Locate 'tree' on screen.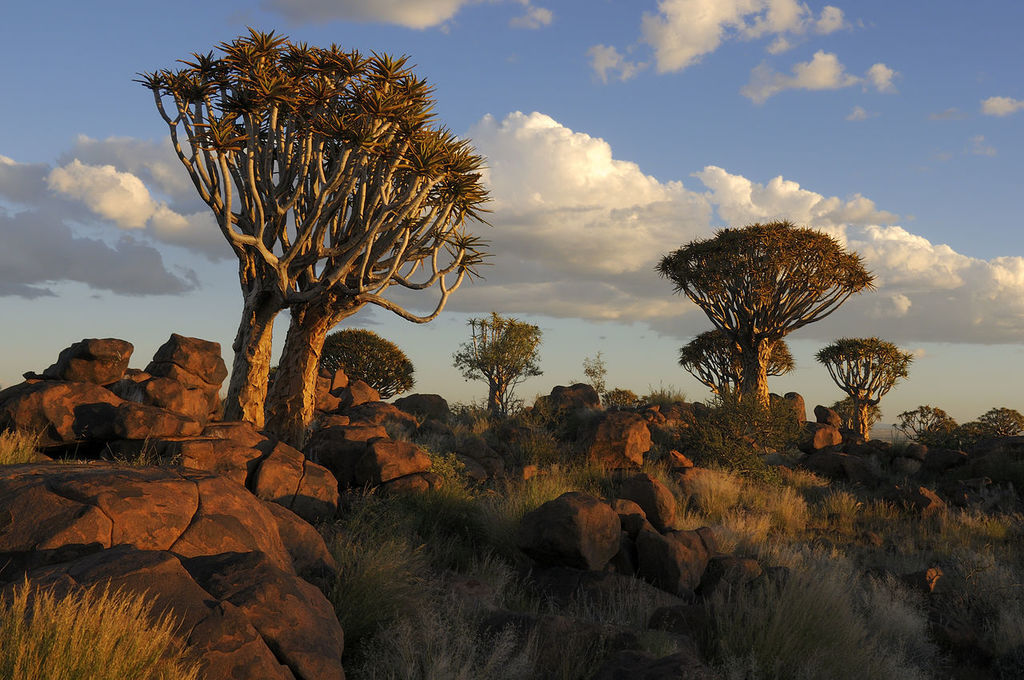
On screen at crop(134, 36, 501, 430).
